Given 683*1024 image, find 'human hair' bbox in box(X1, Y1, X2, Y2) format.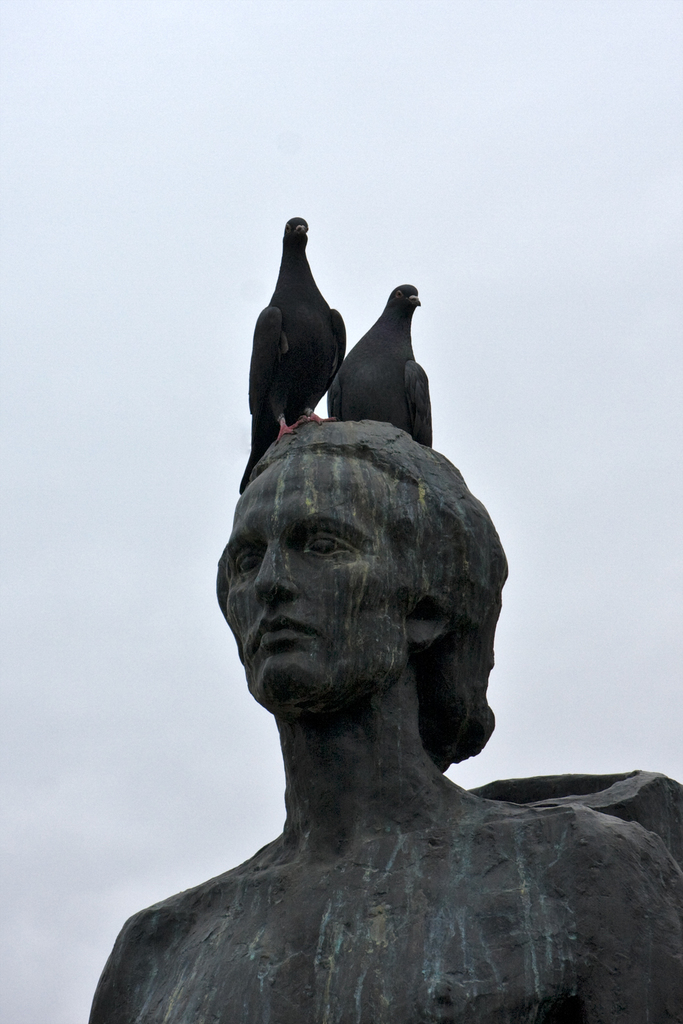
box(216, 412, 502, 713).
